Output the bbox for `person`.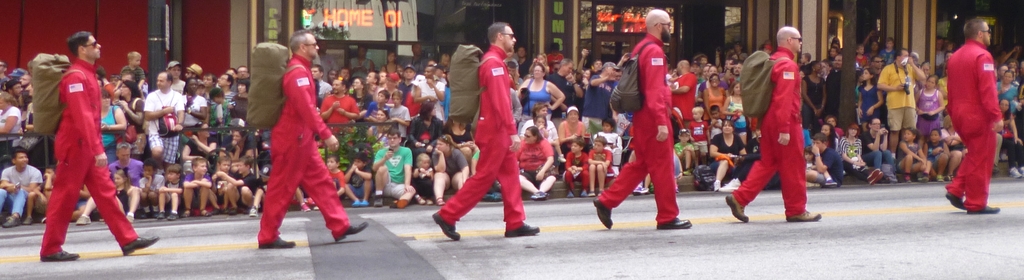
Rect(37, 31, 166, 264).
